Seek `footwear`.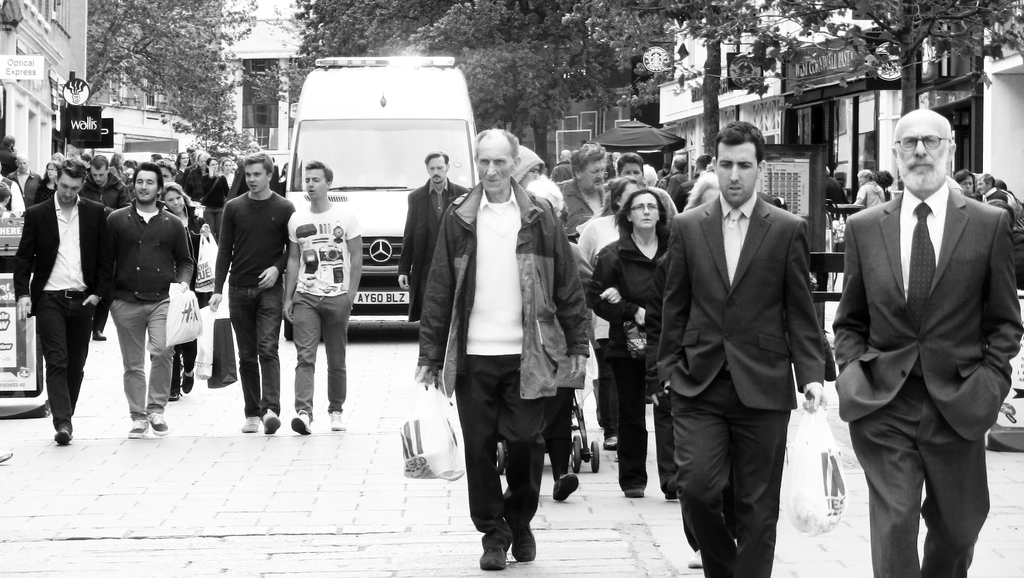
bbox=[47, 417, 71, 442].
